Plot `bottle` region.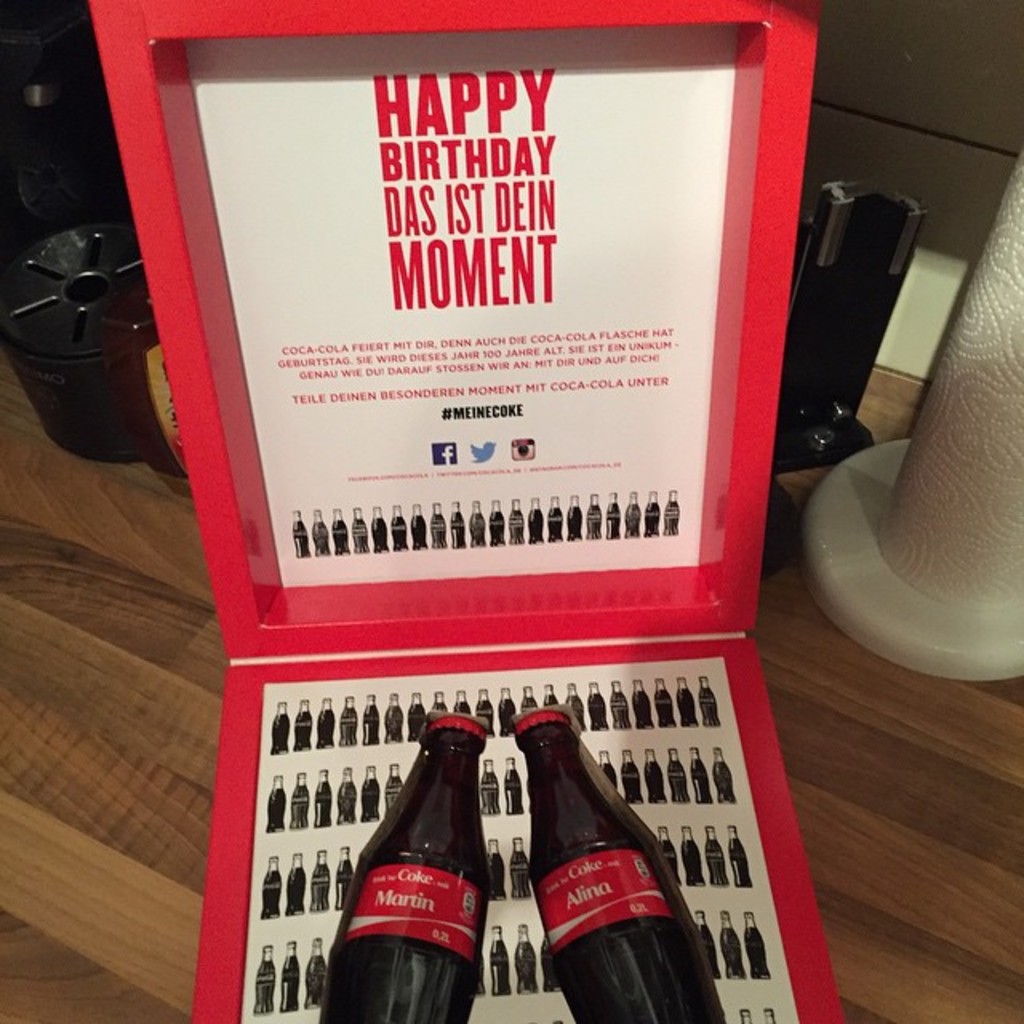
Plotted at box=[512, 922, 538, 995].
